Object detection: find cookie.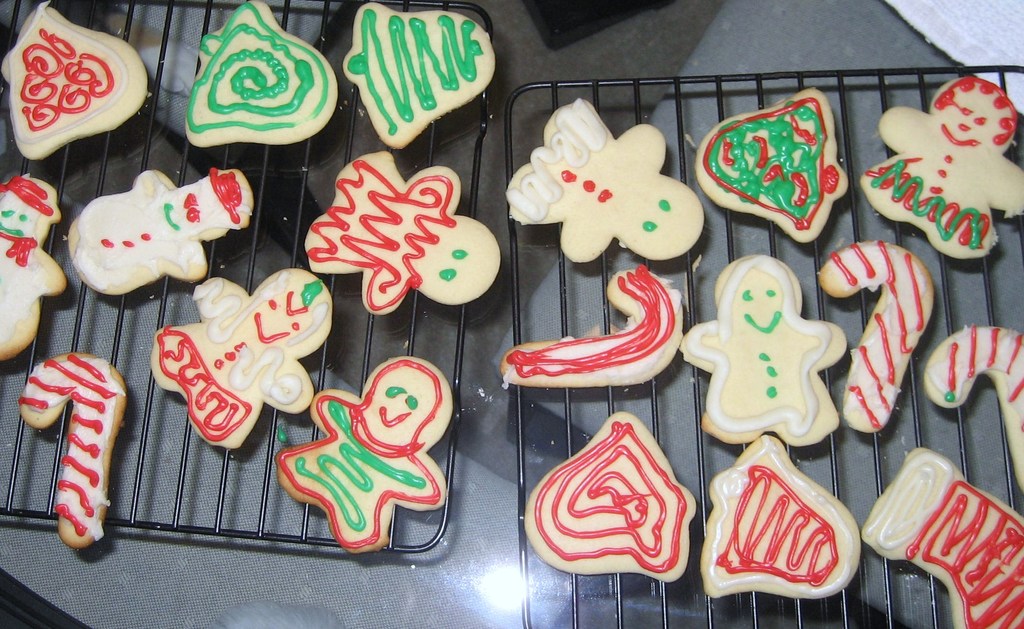
[150, 264, 335, 450].
